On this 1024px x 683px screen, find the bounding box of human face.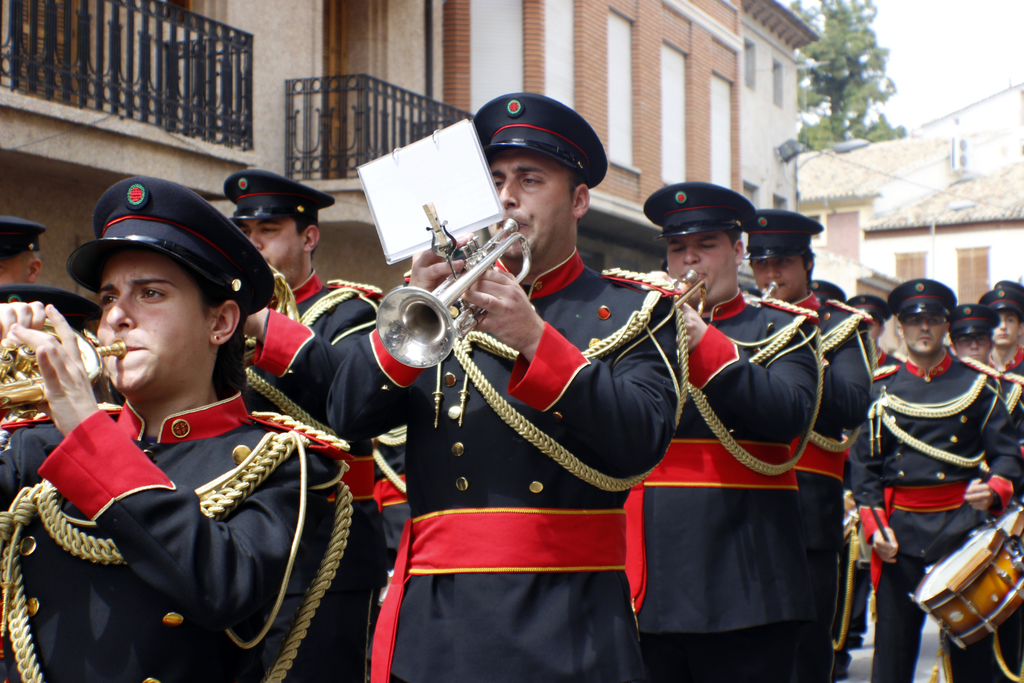
Bounding box: (left=995, top=309, right=1019, bottom=349).
